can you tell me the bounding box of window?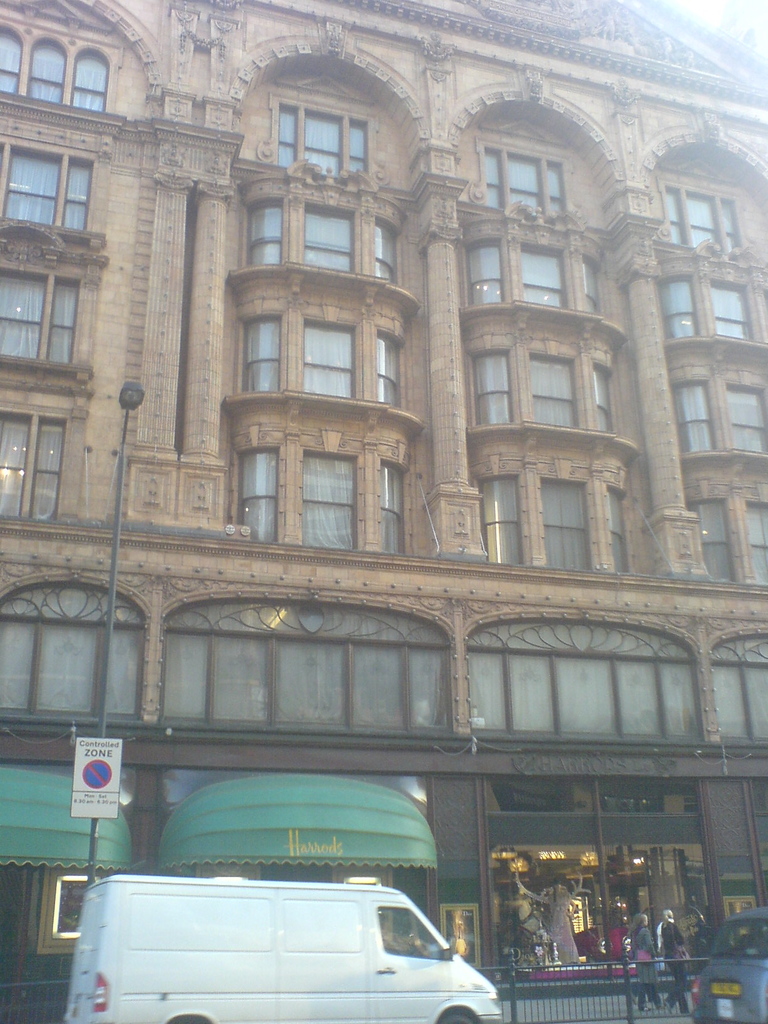
<bbox>0, 29, 113, 115</bbox>.
